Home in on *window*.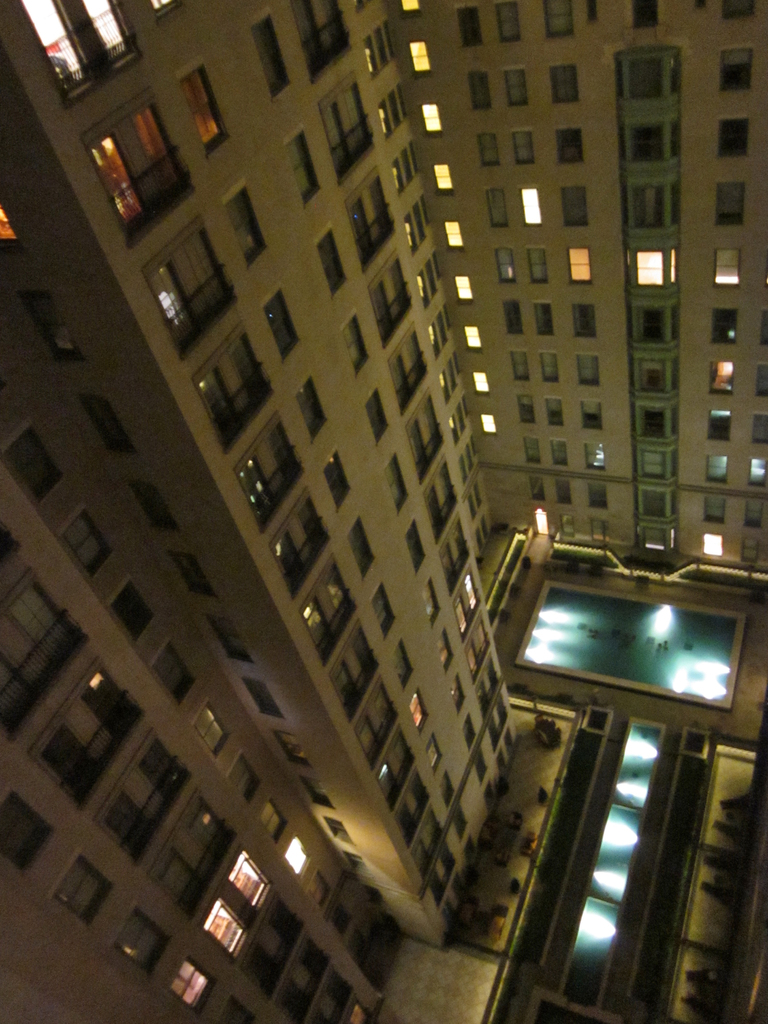
Homed in at x1=551, y1=62, x2=577, y2=106.
